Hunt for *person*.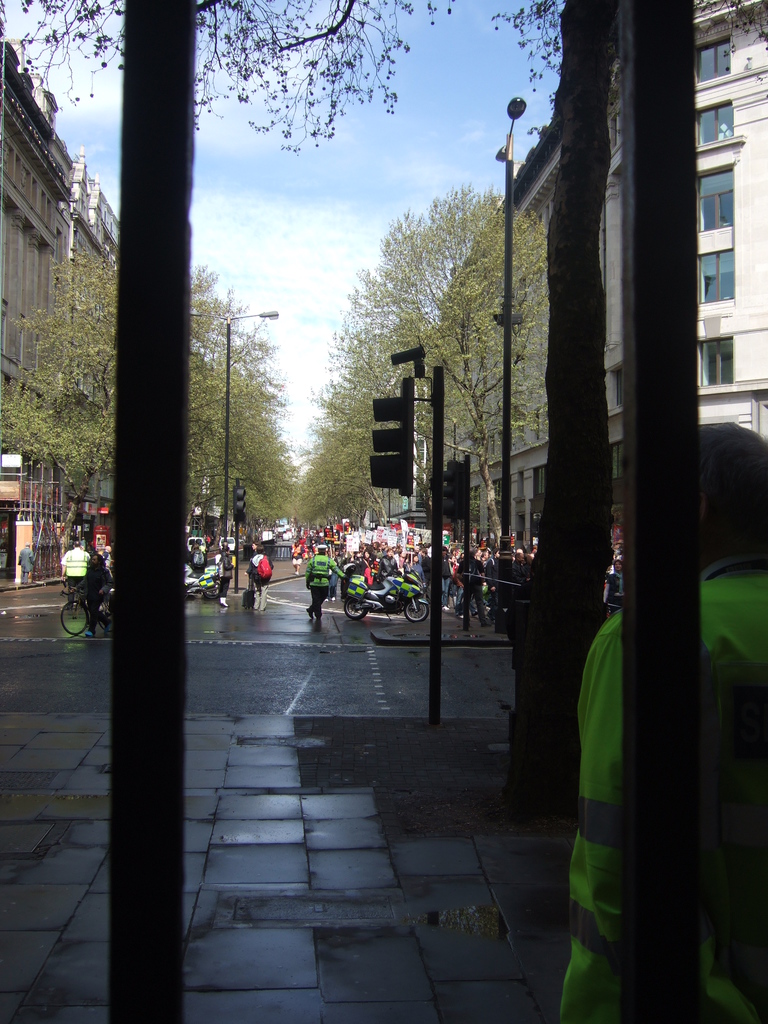
Hunted down at crop(244, 545, 276, 609).
